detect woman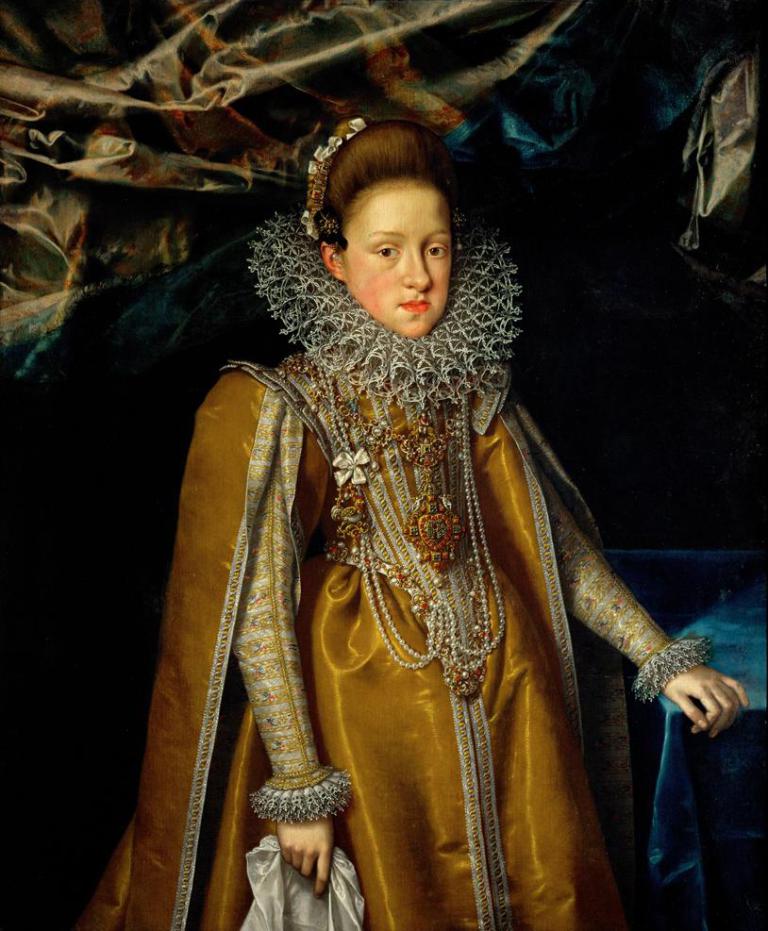
(x1=154, y1=113, x2=692, y2=889)
